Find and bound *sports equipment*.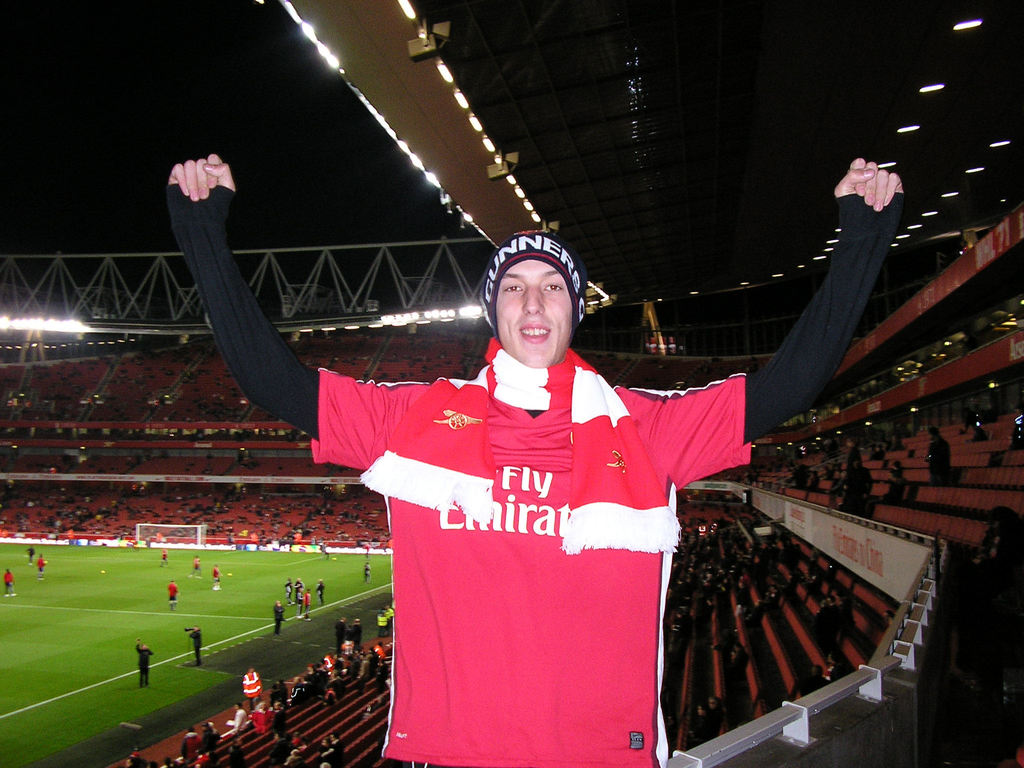
Bound: pyautogui.locateOnScreen(140, 525, 198, 549).
